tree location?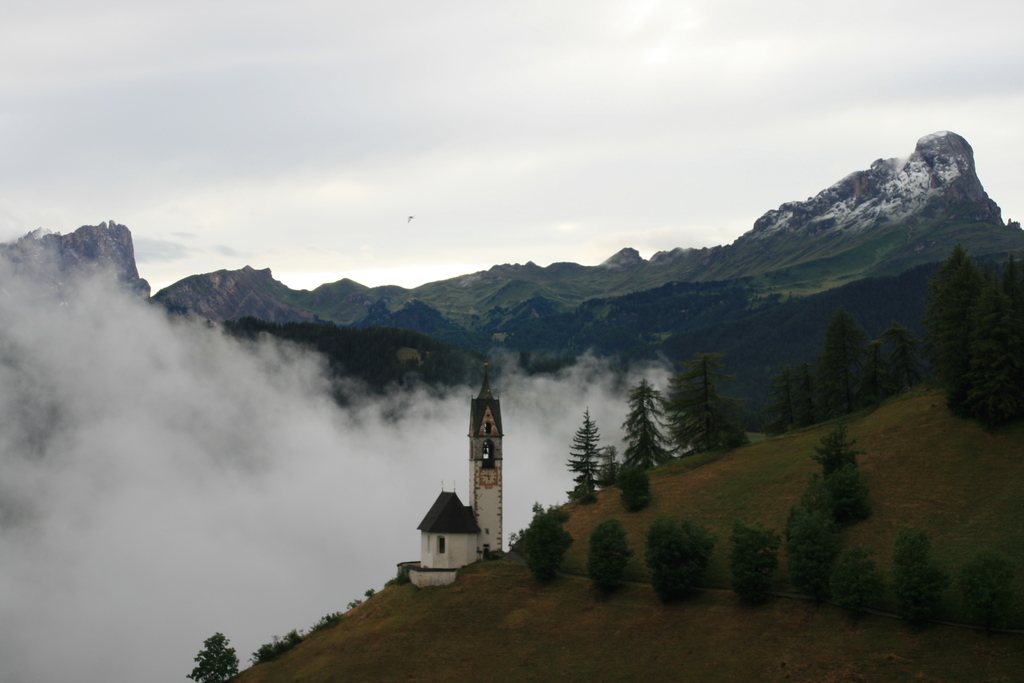
<bbox>971, 548, 1001, 622</bbox>
